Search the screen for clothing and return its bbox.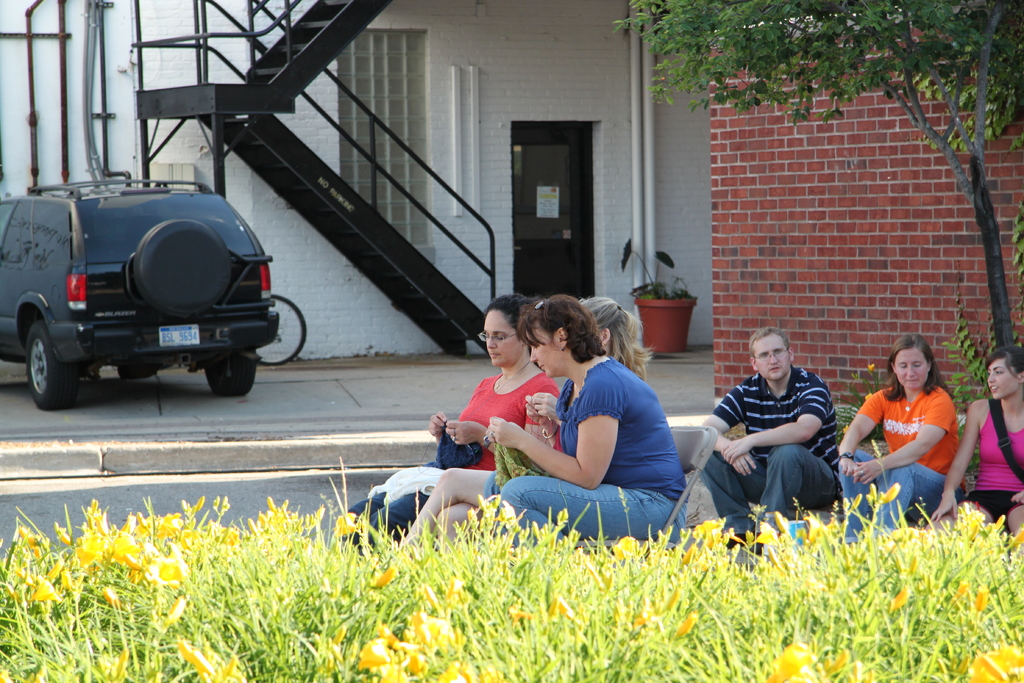
Found: pyautogui.locateOnScreen(495, 353, 691, 543).
